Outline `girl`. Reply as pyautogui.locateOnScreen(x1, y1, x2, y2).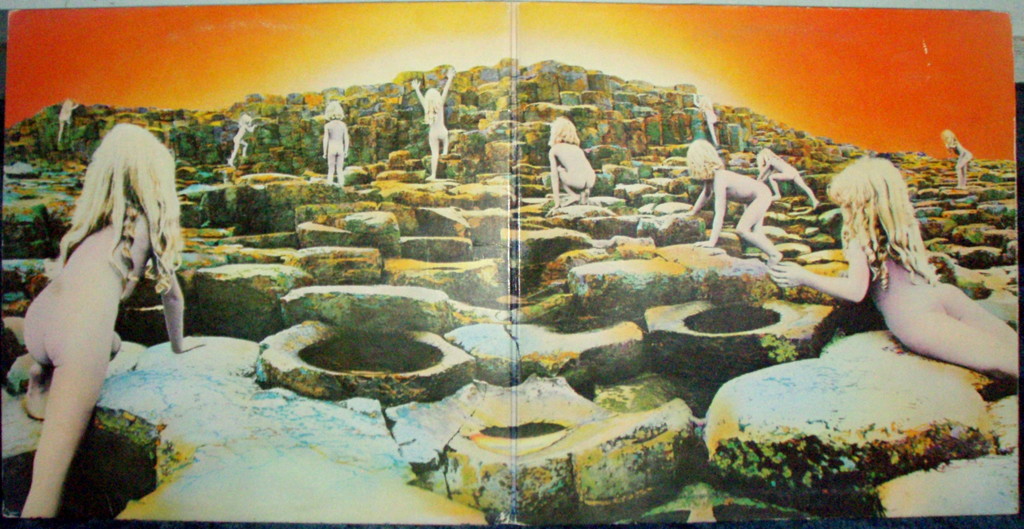
pyautogui.locateOnScreen(547, 117, 596, 206).
